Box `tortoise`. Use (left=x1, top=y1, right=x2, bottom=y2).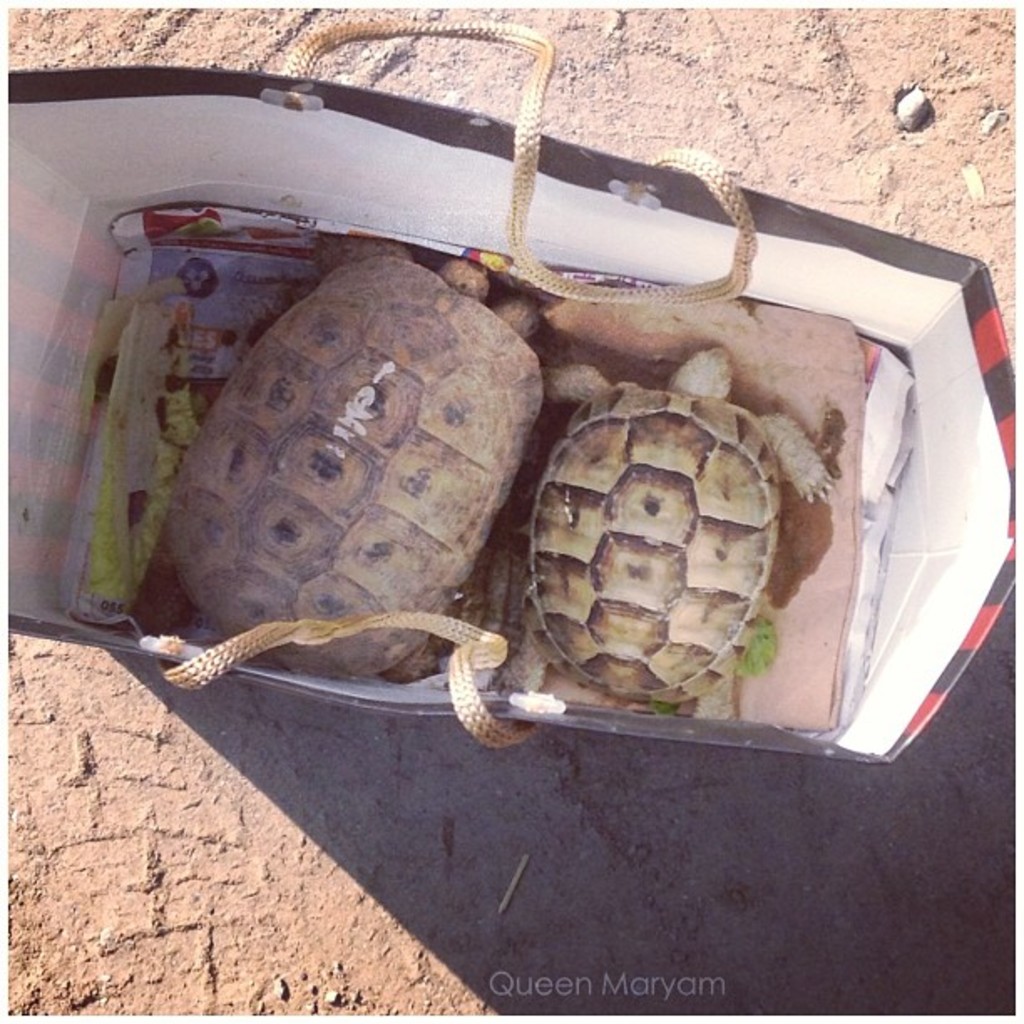
(left=504, top=338, right=837, bottom=714).
